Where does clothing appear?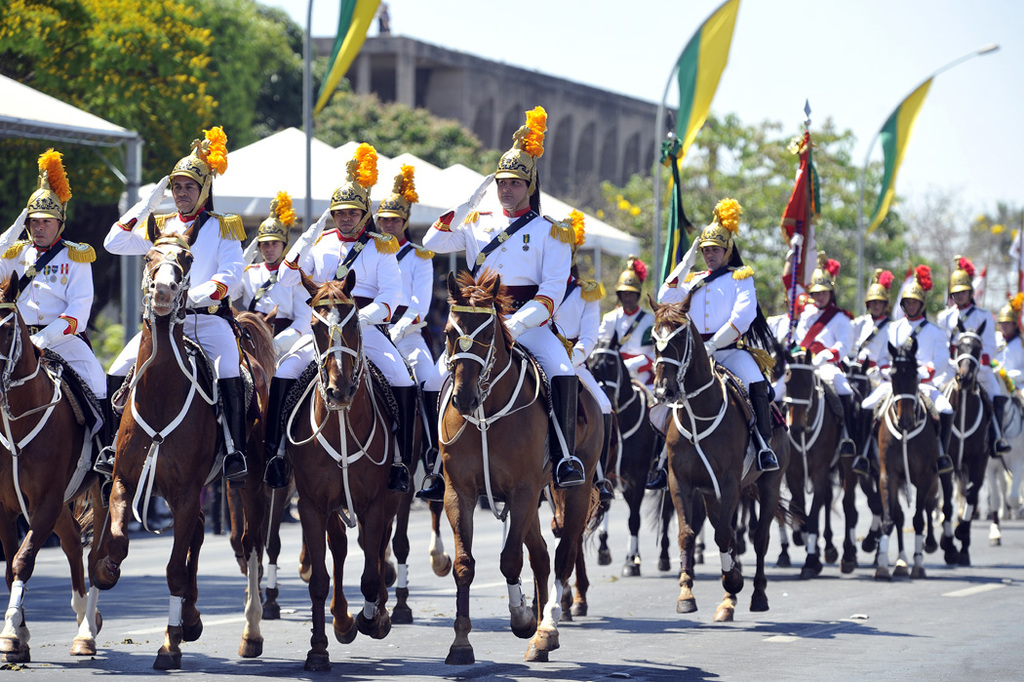
Appears at select_region(557, 279, 597, 400).
